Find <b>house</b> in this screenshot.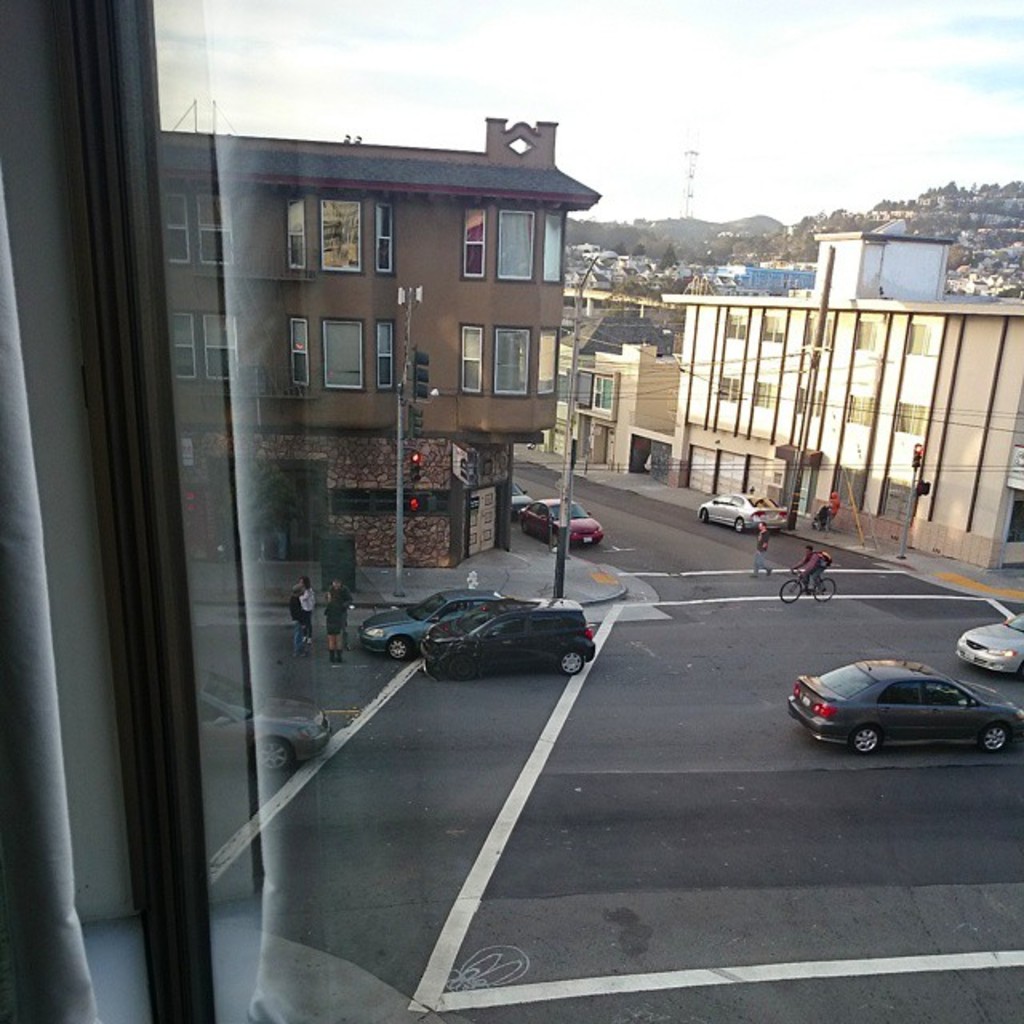
The bounding box for <b>house</b> is BBox(685, 237, 1022, 554).
